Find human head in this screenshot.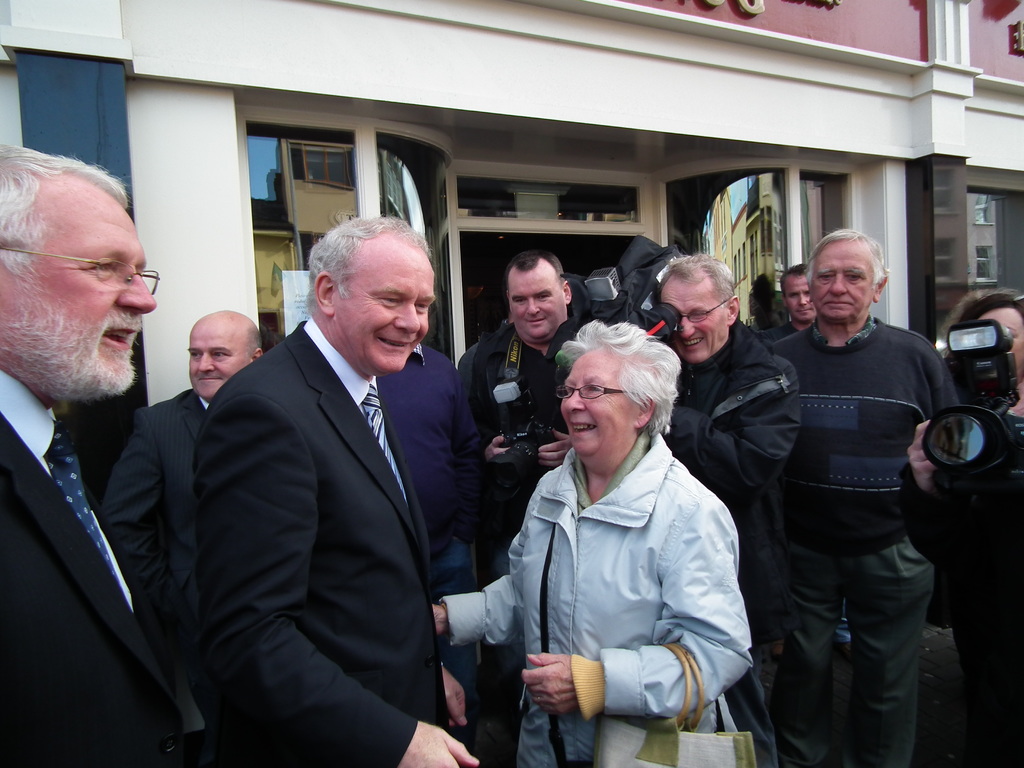
The bounding box for human head is bbox=[8, 152, 153, 399].
